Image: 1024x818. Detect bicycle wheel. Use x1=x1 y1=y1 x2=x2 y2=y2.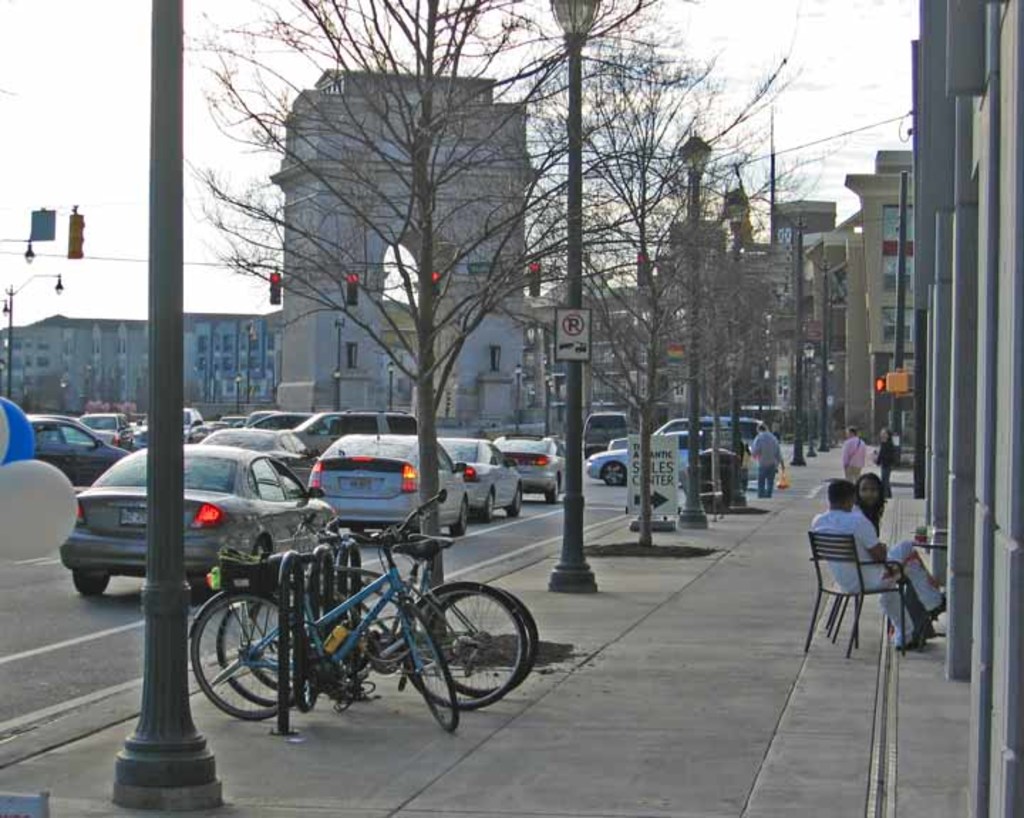
x1=243 y1=599 x2=297 y2=694.
